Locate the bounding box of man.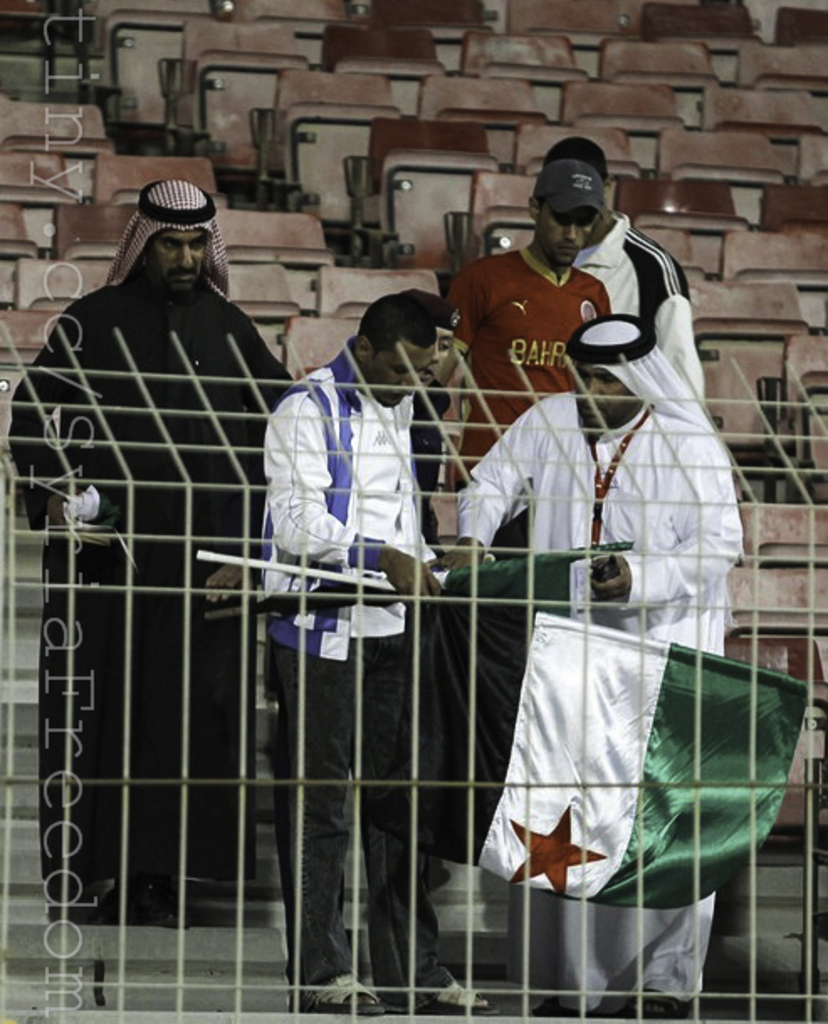
Bounding box: locate(259, 292, 490, 1016).
